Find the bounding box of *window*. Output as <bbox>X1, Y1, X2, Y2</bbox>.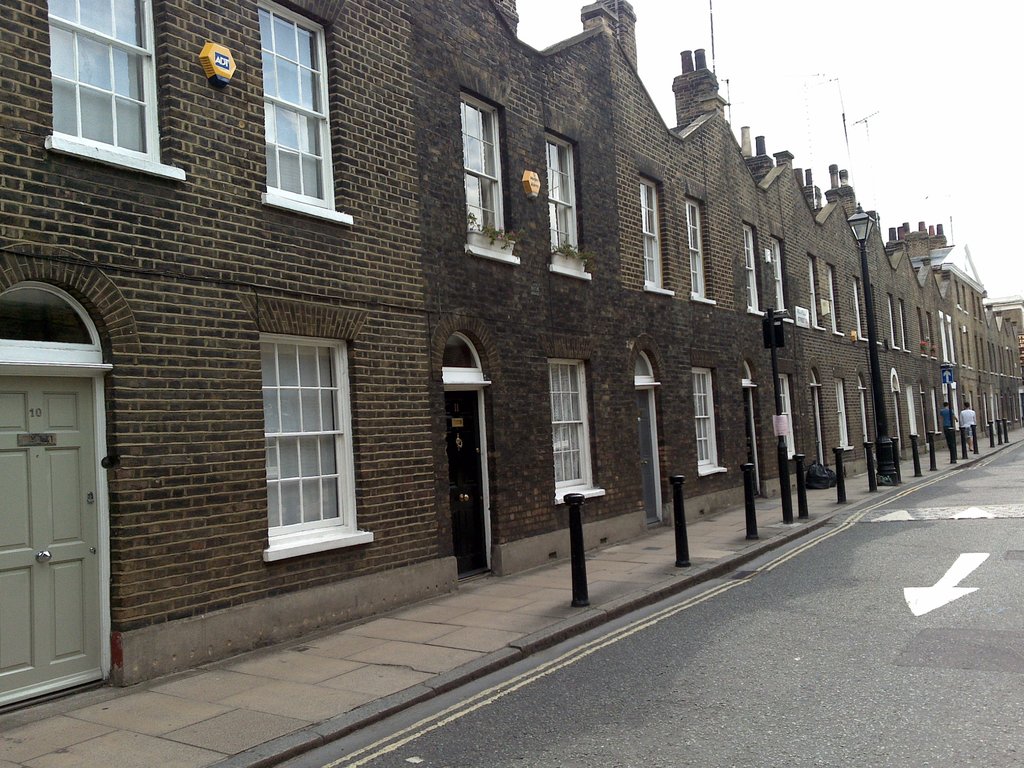
<bbox>837, 378, 852, 450</bbox>.
